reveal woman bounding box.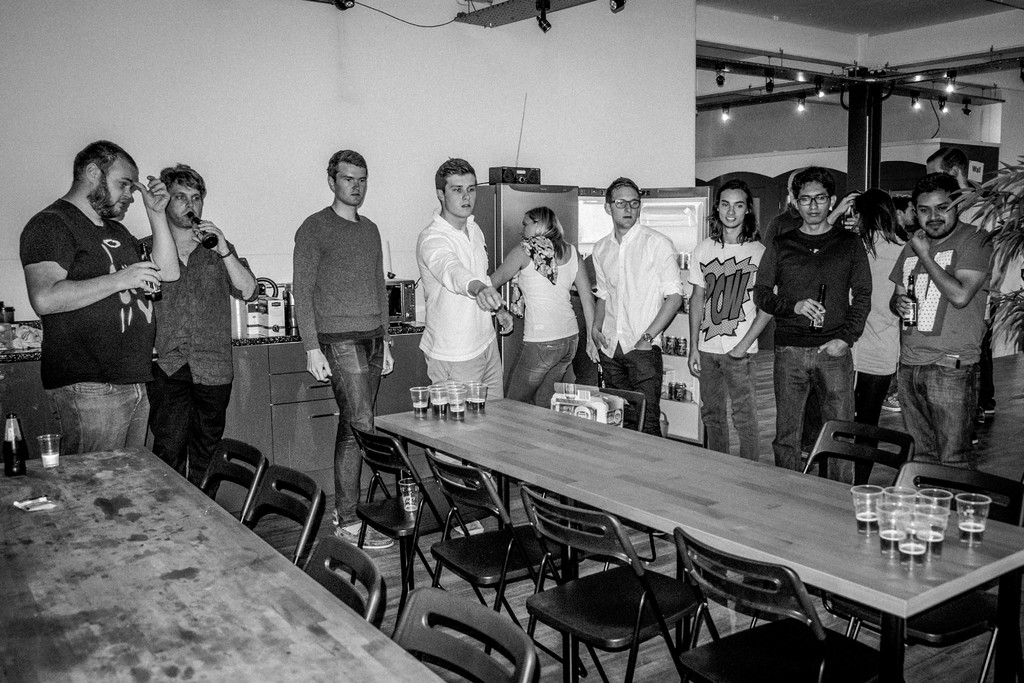
Revealed: (left=852, top=188, right=908, bottom=486).
